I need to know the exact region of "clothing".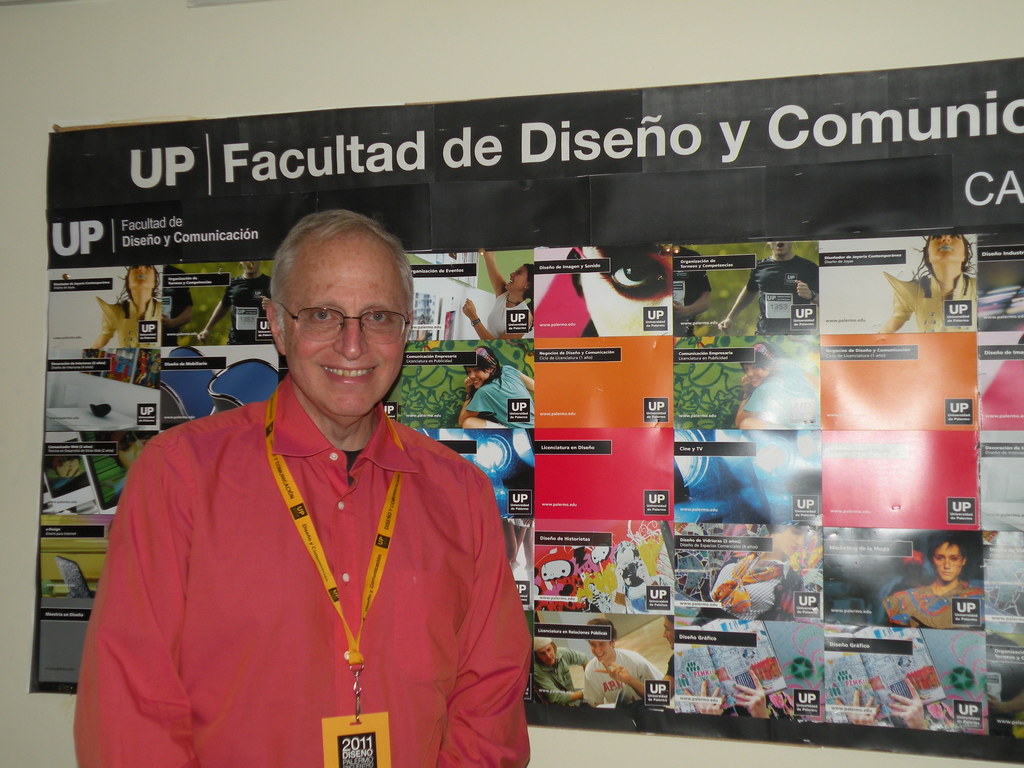
Region: 585, 653, 655, 704.
